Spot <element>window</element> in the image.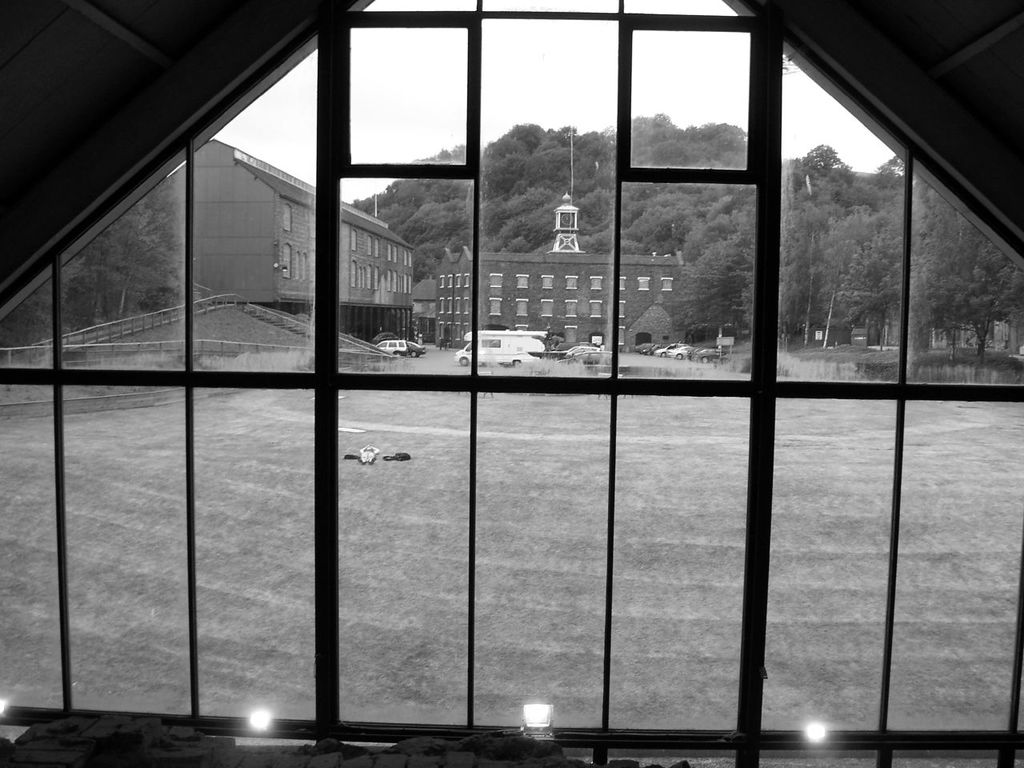
<element>window</element> found at left=563, top=301, right=579, bottom=319.
